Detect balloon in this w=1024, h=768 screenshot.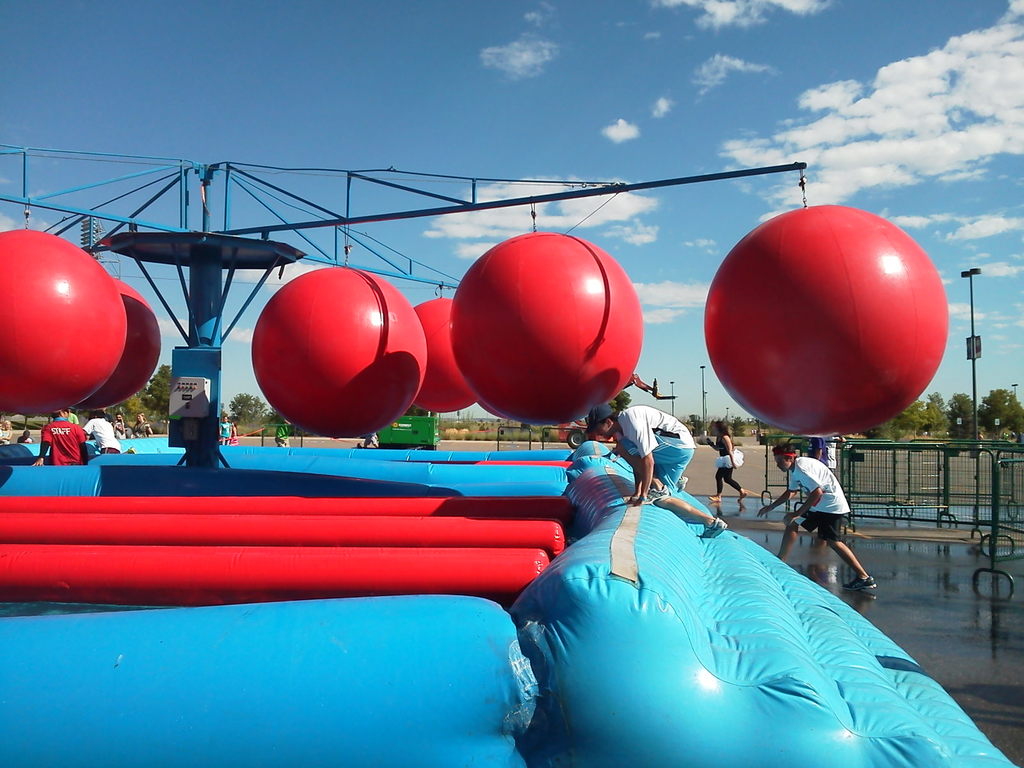
Detection: <region>705, 204, 948, 438</region>.
